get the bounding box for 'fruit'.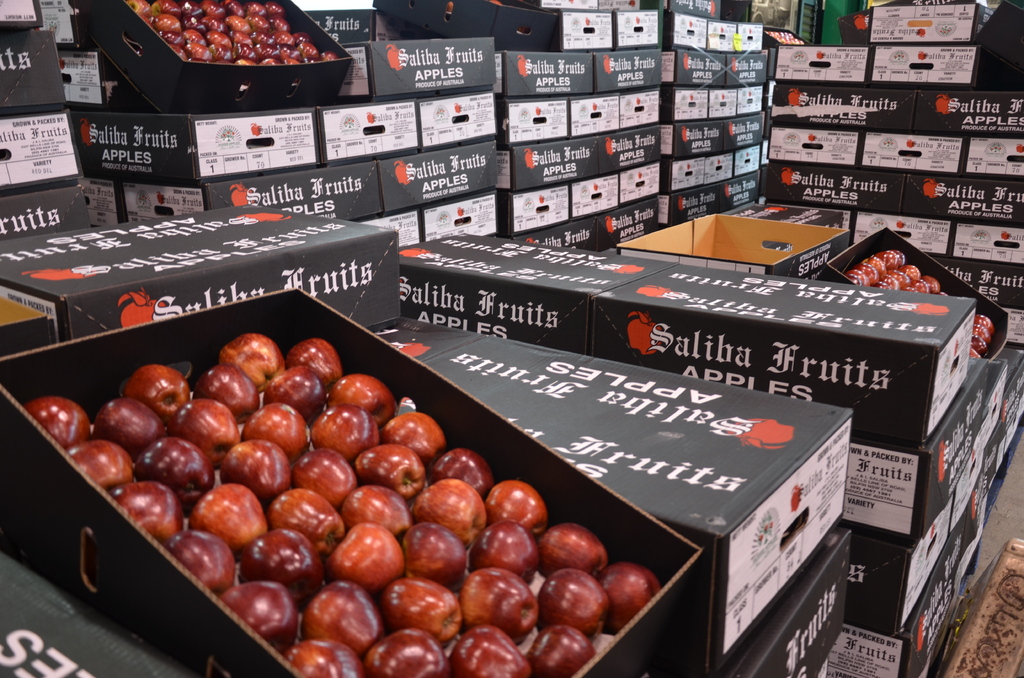
bbox=[327, 519, 396, 609].
